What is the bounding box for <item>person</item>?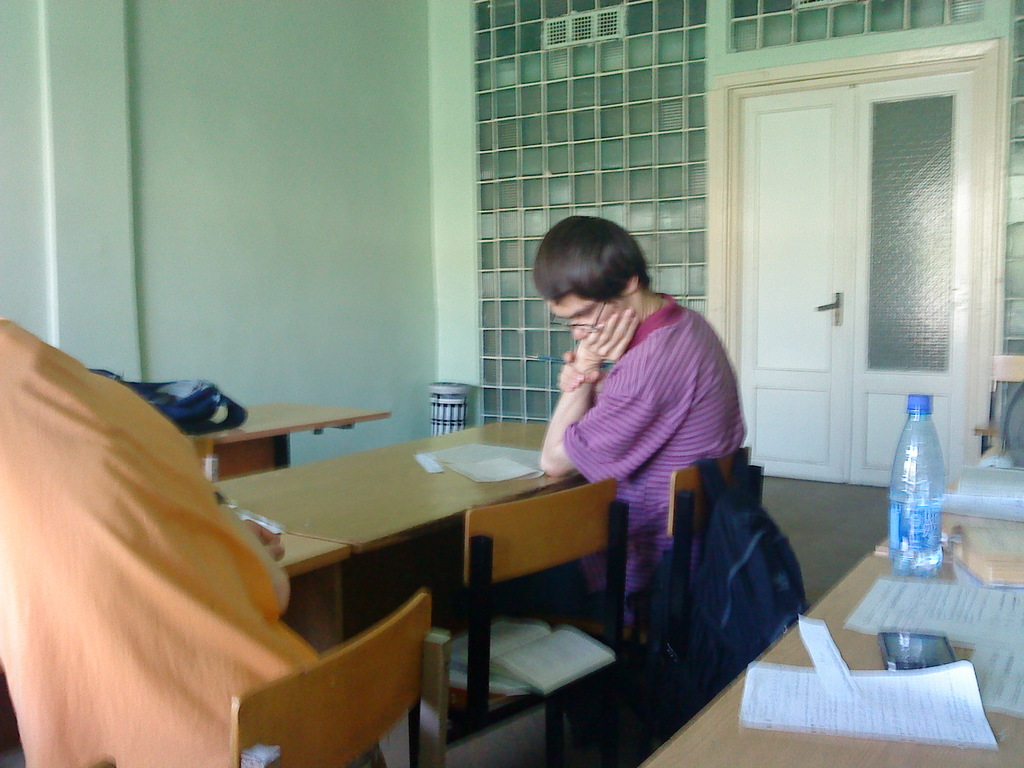
0, 311, 393, 767.
